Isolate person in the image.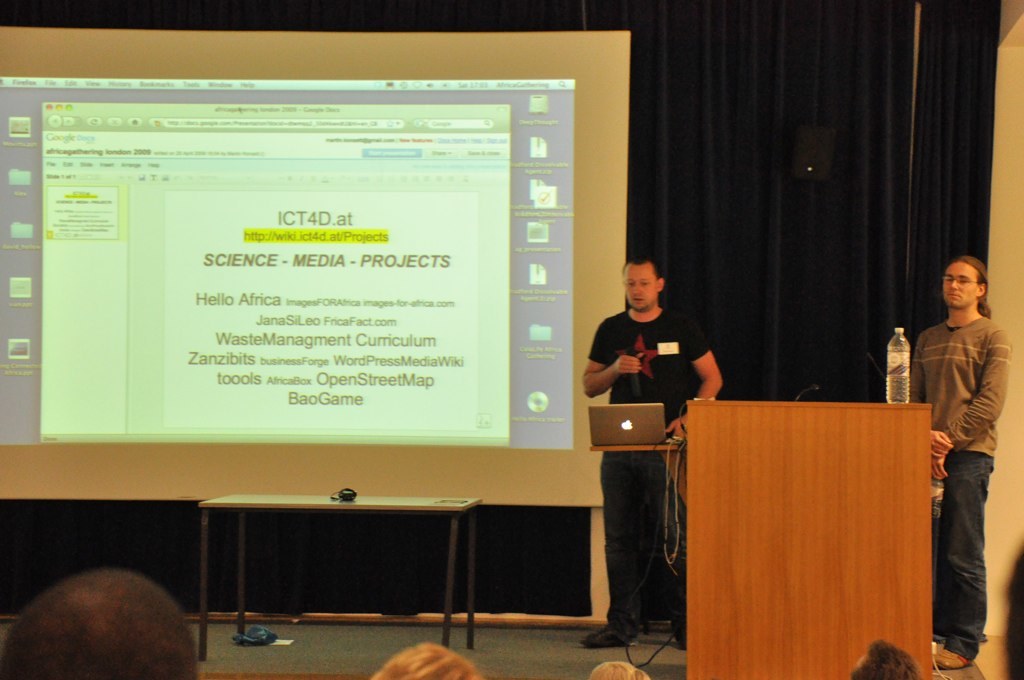
Isolated region: <bbox>594, 234, 733, 604</bbox>.
